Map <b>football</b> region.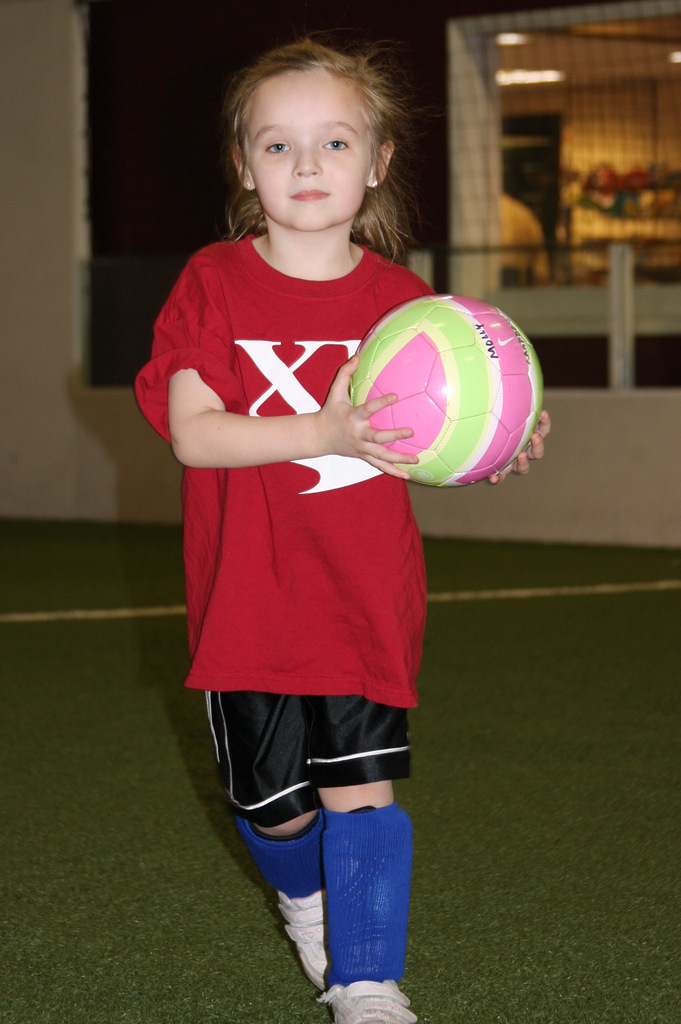
Mapped to bbox=[347, 290, 540, 481].
